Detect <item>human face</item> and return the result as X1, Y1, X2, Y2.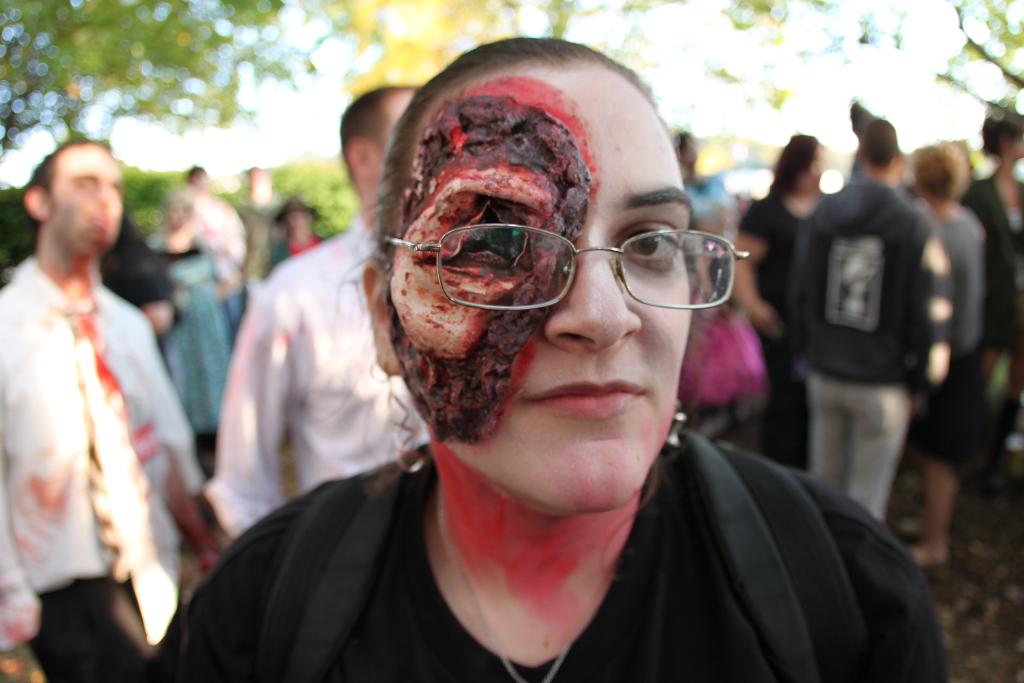
387, 62, 695, 519.
